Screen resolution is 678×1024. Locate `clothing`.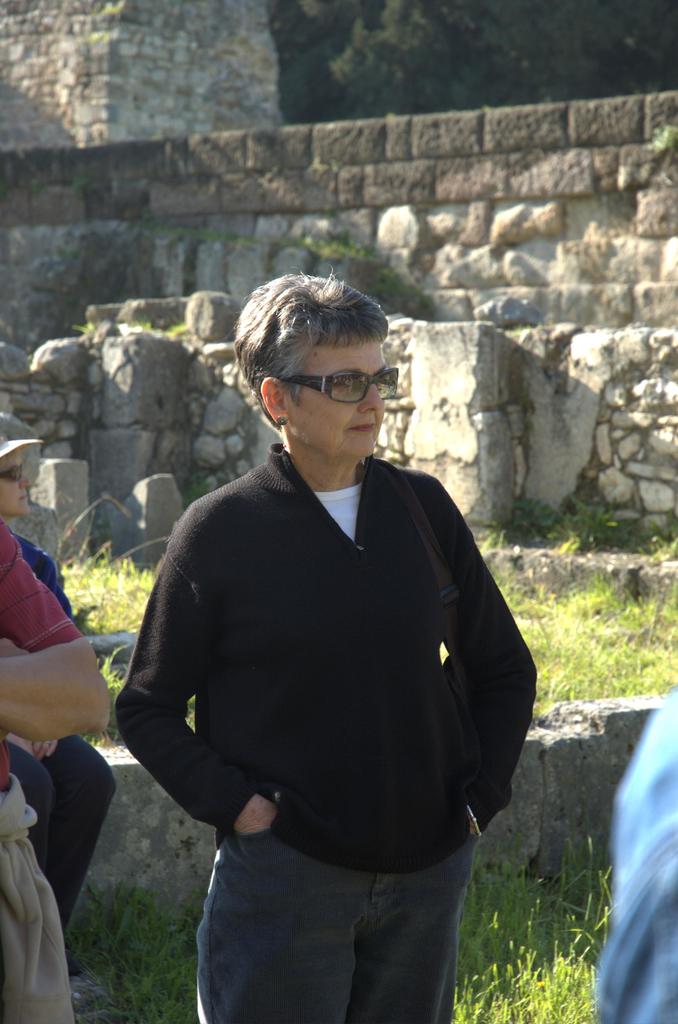
(left=593, top=697, right=677, bottom=1023).
